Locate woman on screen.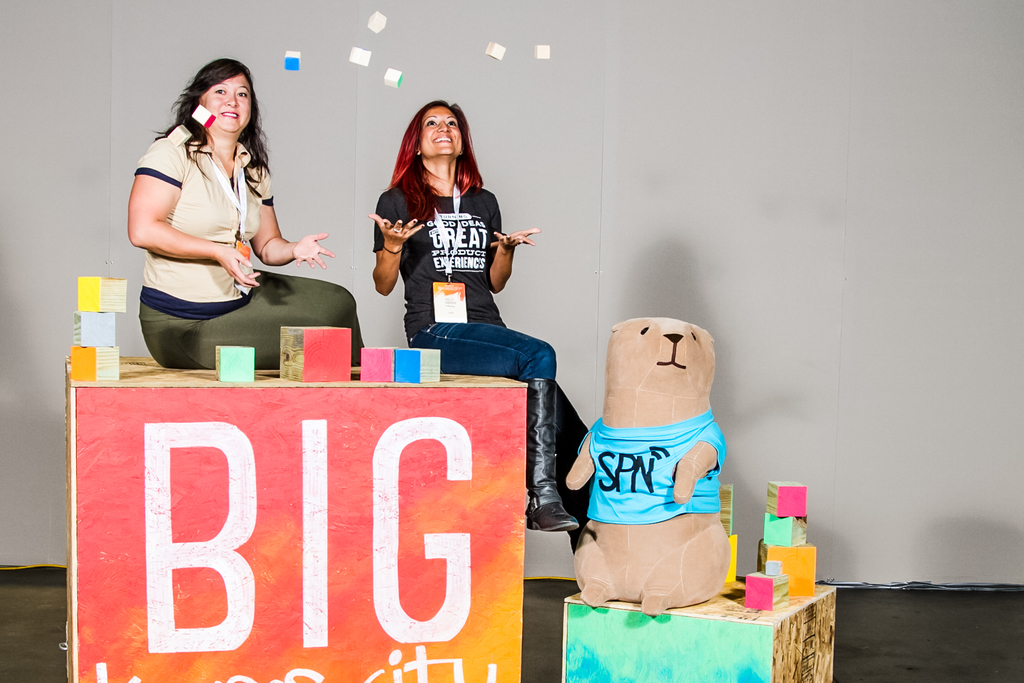
On screen at (x1=127, y1=60, x2=328, y2=384).
